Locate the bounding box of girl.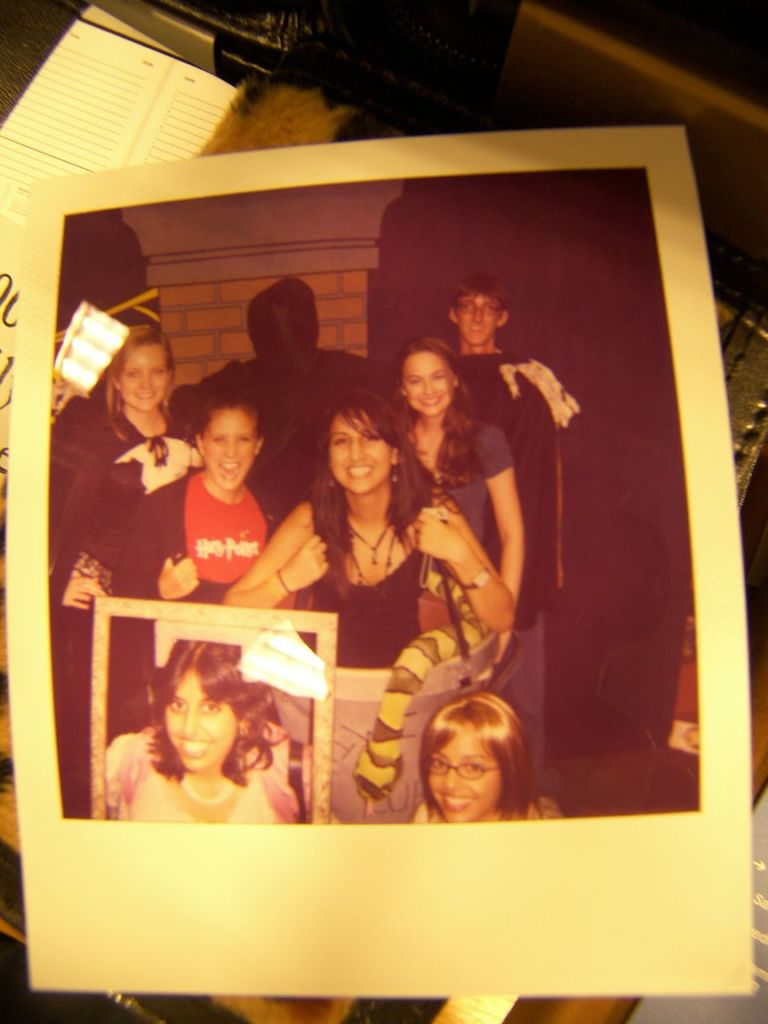
Bounding box: (223, 391, 515, 666).
